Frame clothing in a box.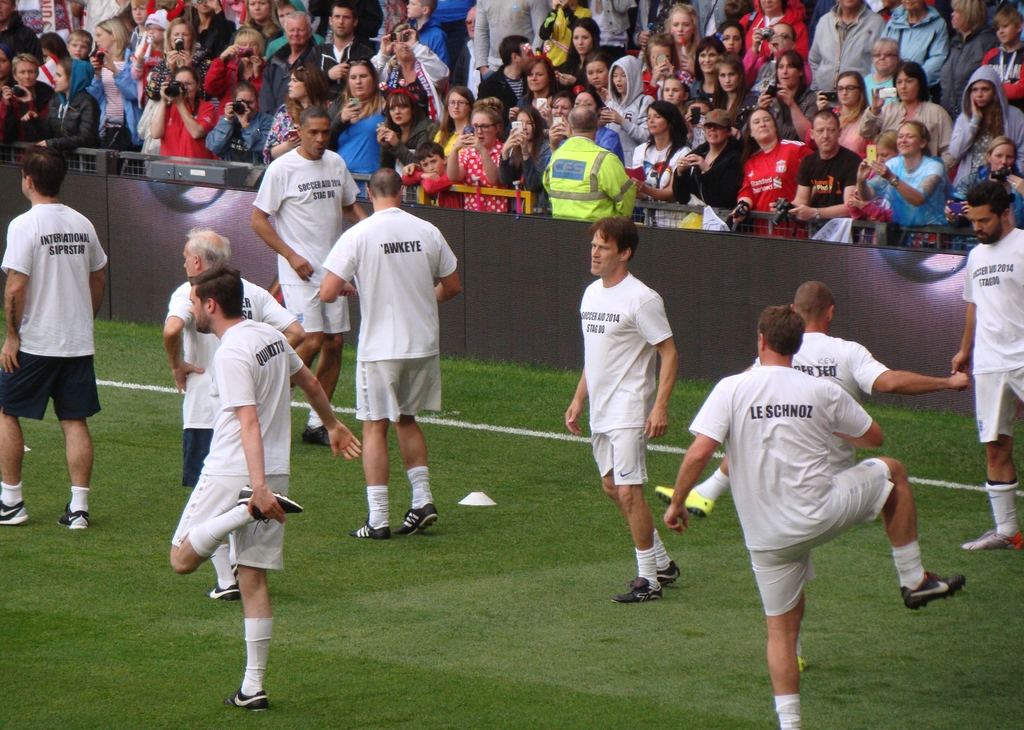
Rect(689, 469, 730, 504).
